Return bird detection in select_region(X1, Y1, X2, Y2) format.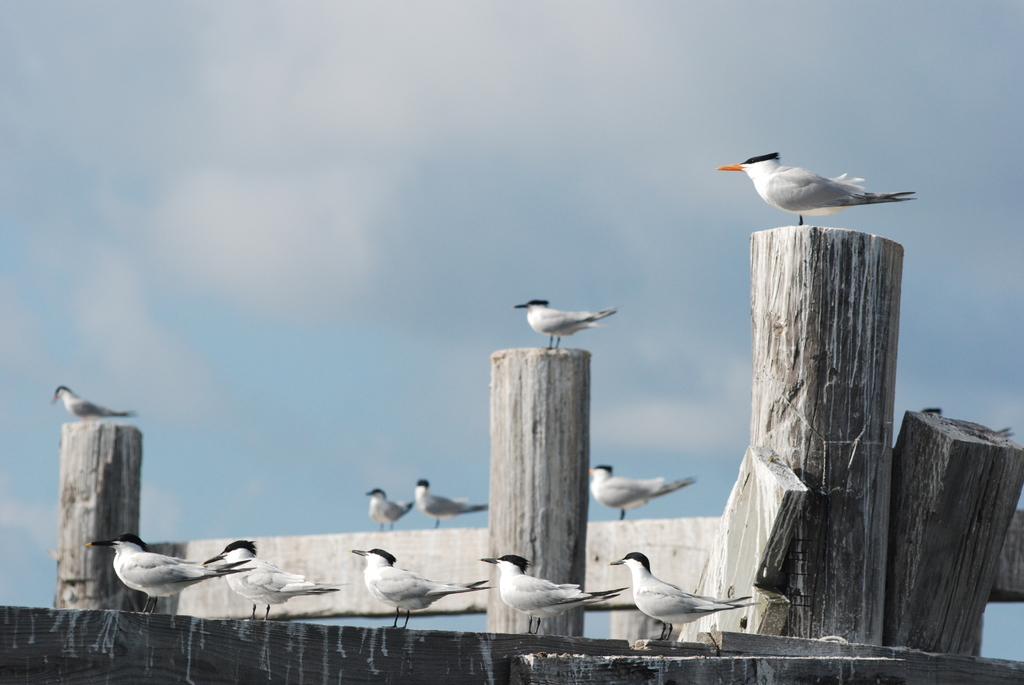
select_region(721, 145, 916, 234).
